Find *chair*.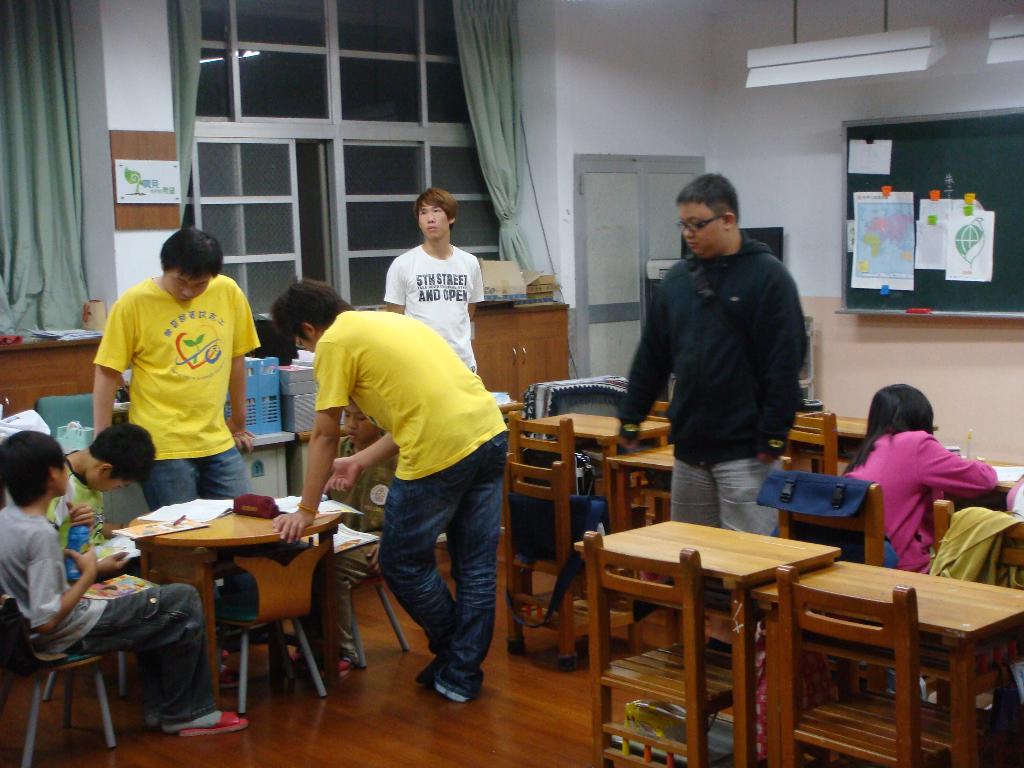
x1=778 y1=474 x2=944 y2=703.
